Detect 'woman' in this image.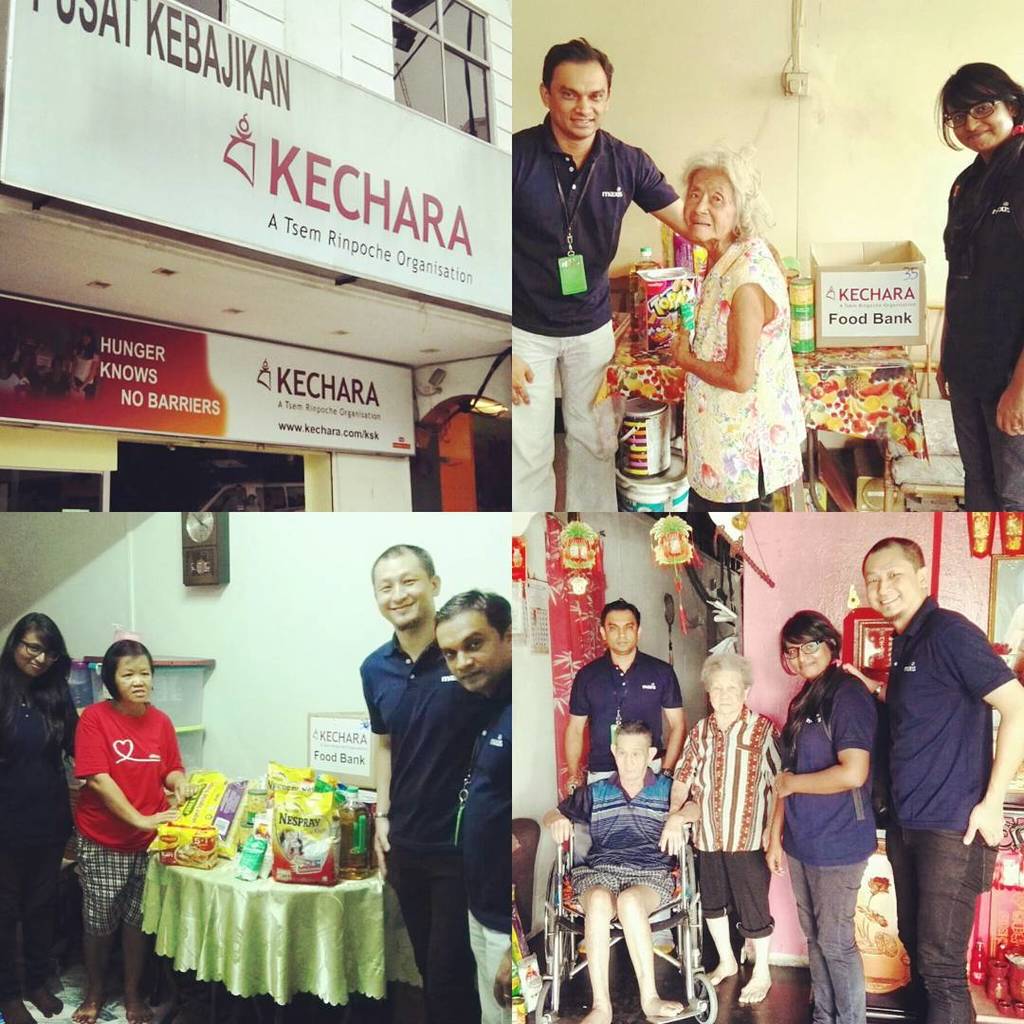
Detection: BBox(772, 617, 885, 1023).
